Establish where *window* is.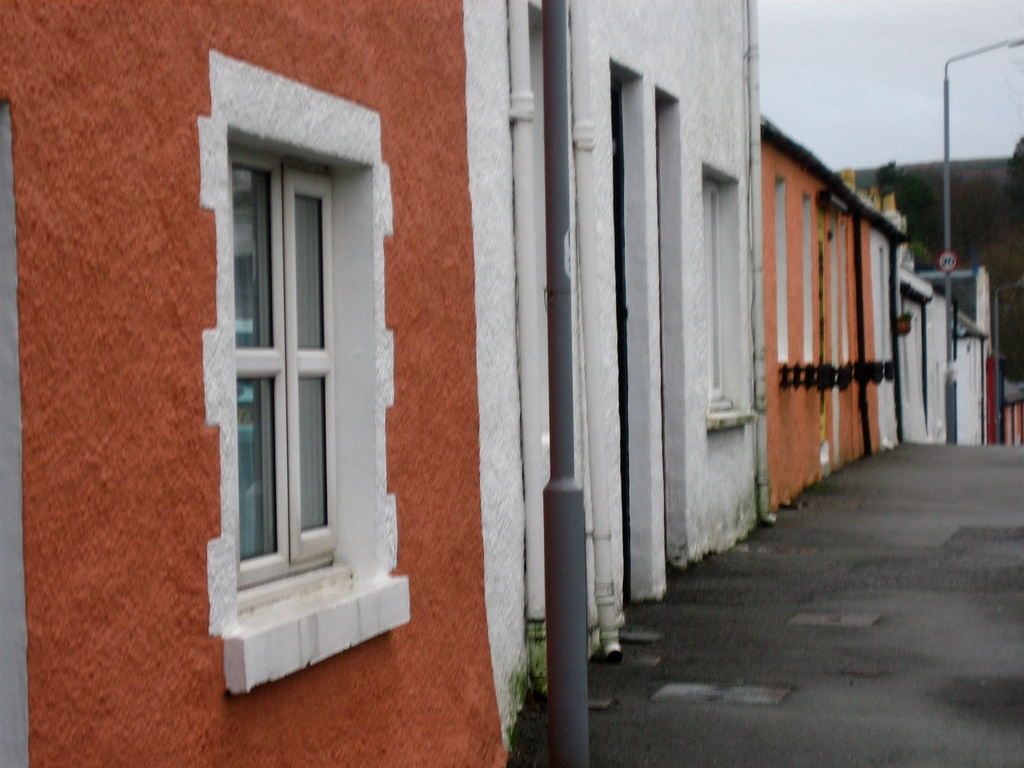
Established at rect(222, 155, 335, 590).
